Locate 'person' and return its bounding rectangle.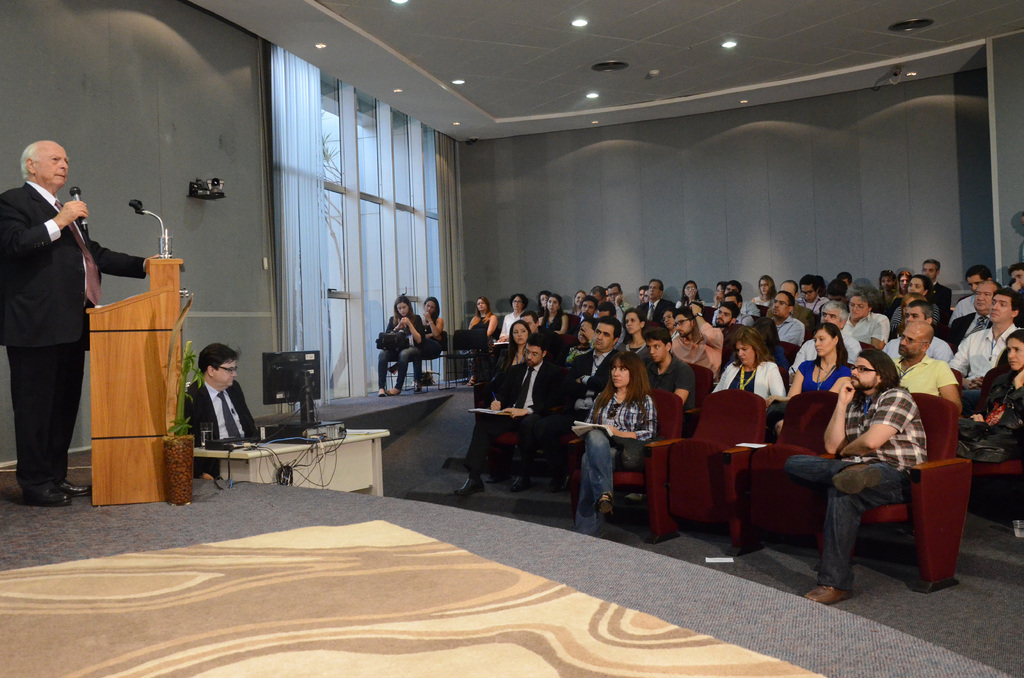
792,332,855,392.
